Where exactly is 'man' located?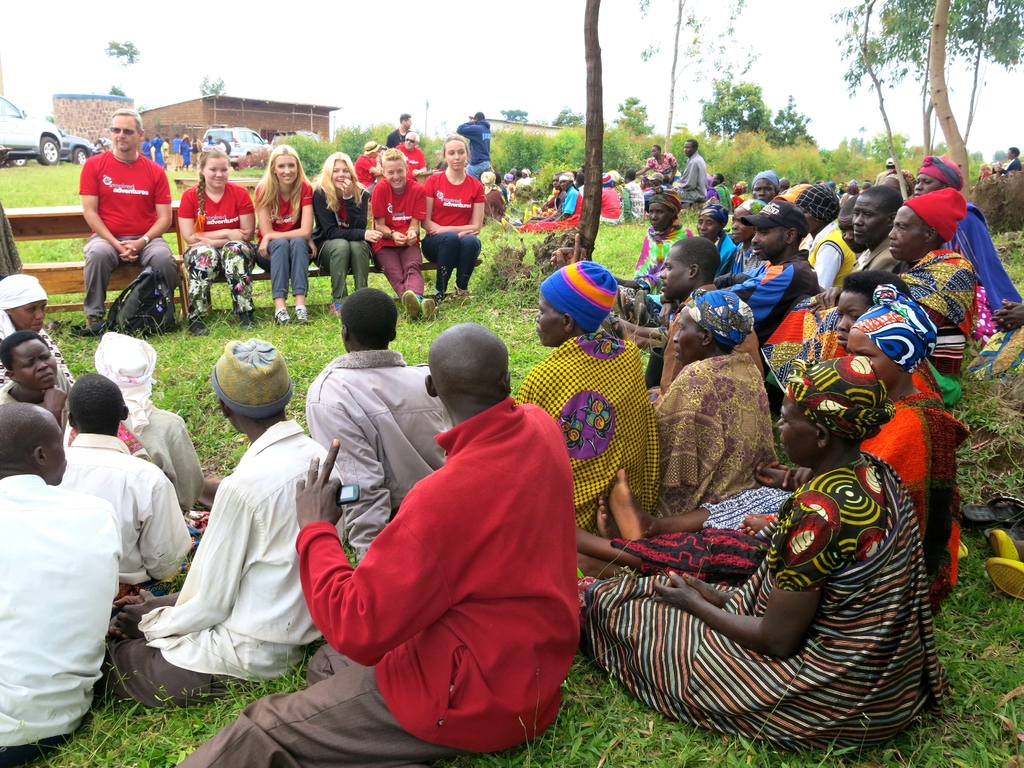
Its bounding box is x1=711, y1=173, x2=731, y2=215.
